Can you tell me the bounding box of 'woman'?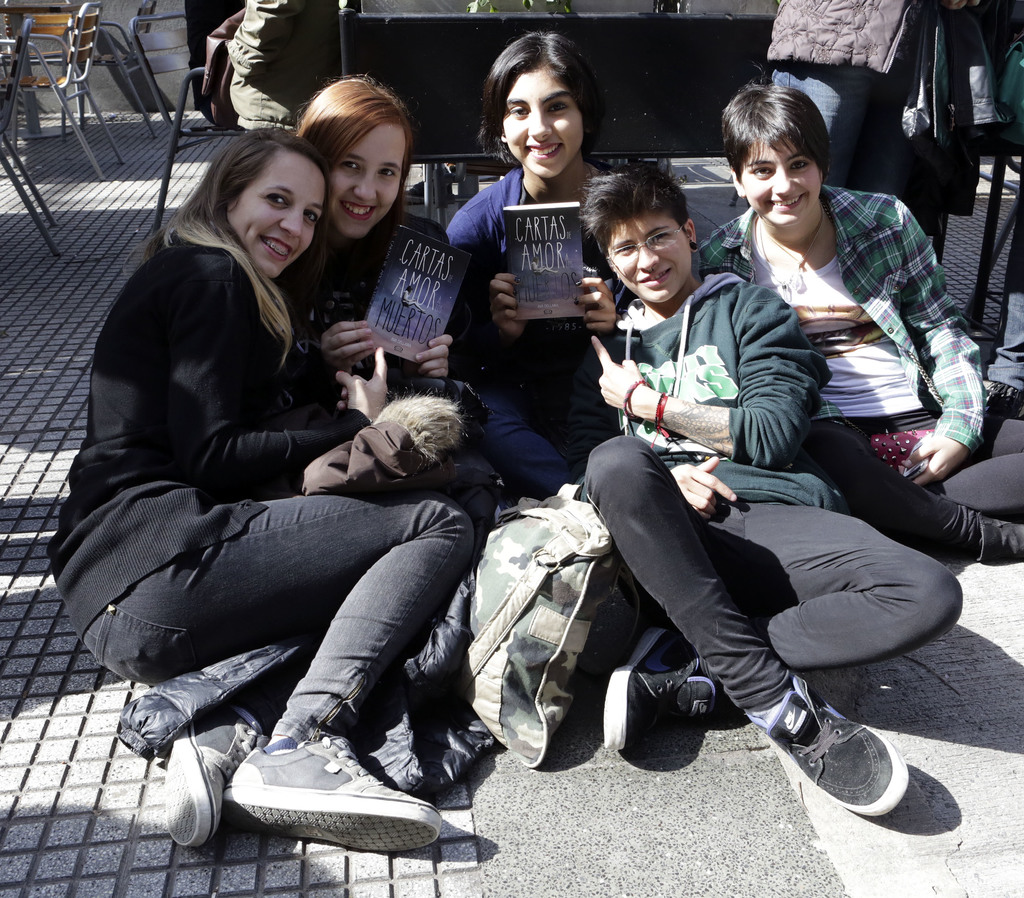
region(81, 74, 462, 851).
